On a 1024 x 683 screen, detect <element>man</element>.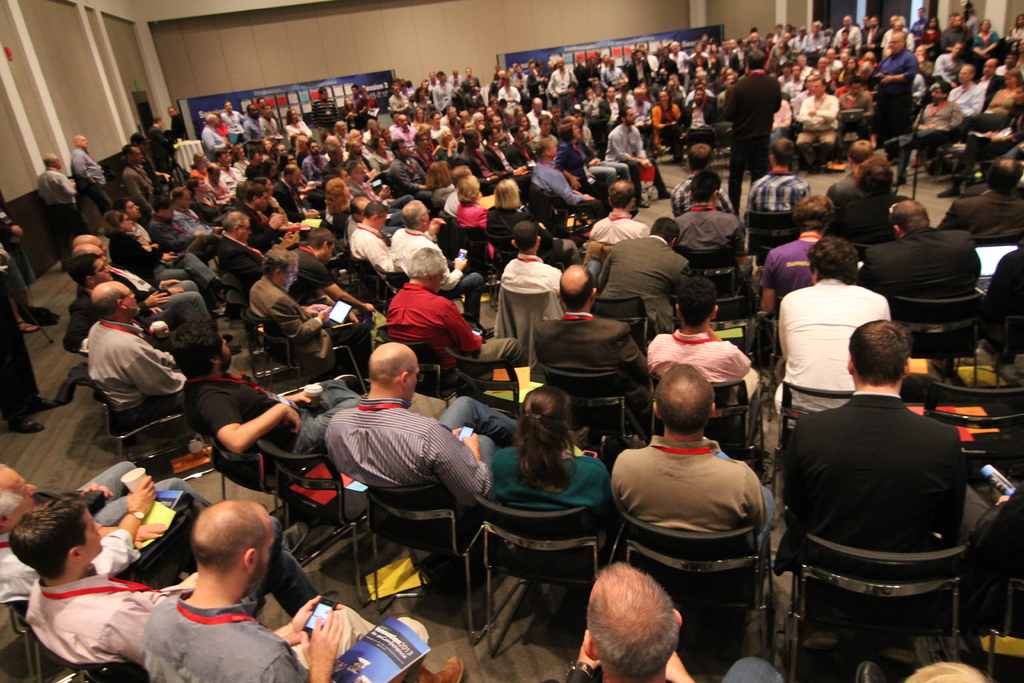
[319, 340, 516, 523].
